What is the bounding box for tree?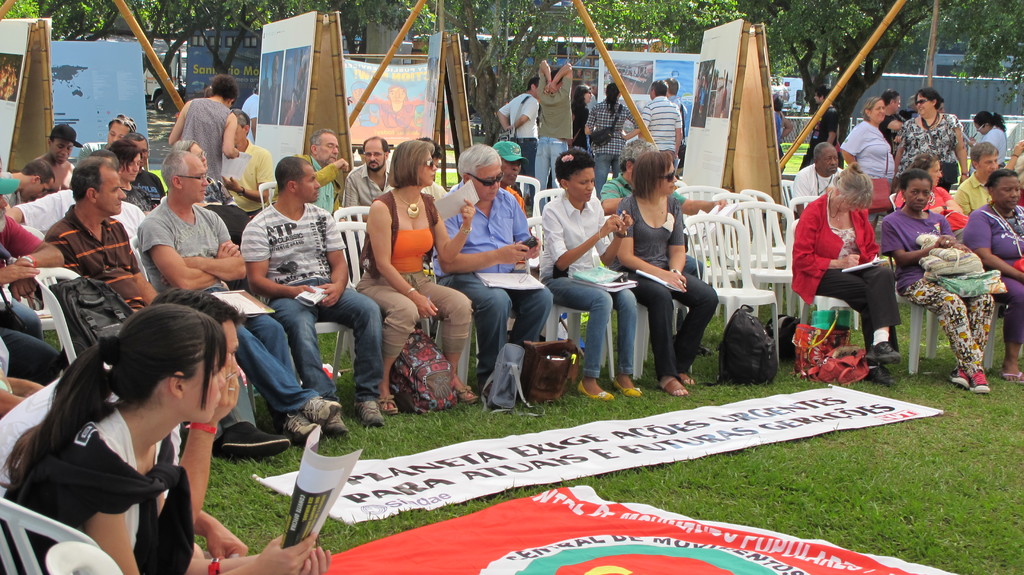
[426, 0, 604, 145].
